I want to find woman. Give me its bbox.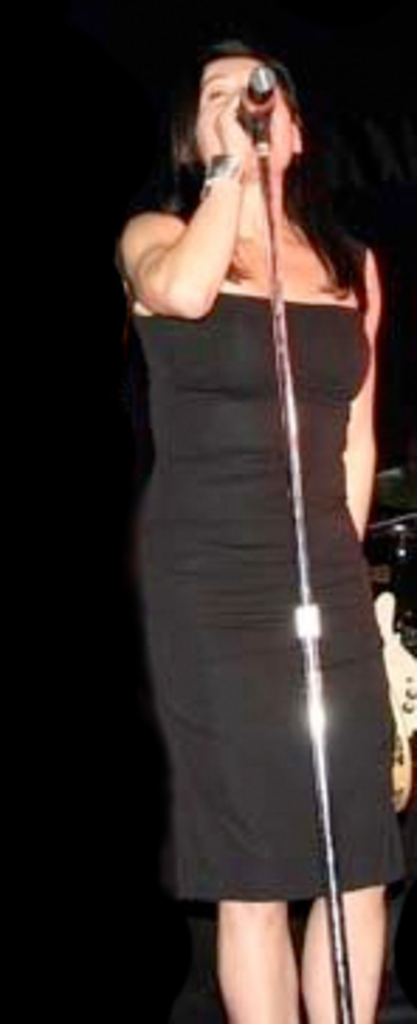
[left=96, top=37, right=414, bottom=985].
